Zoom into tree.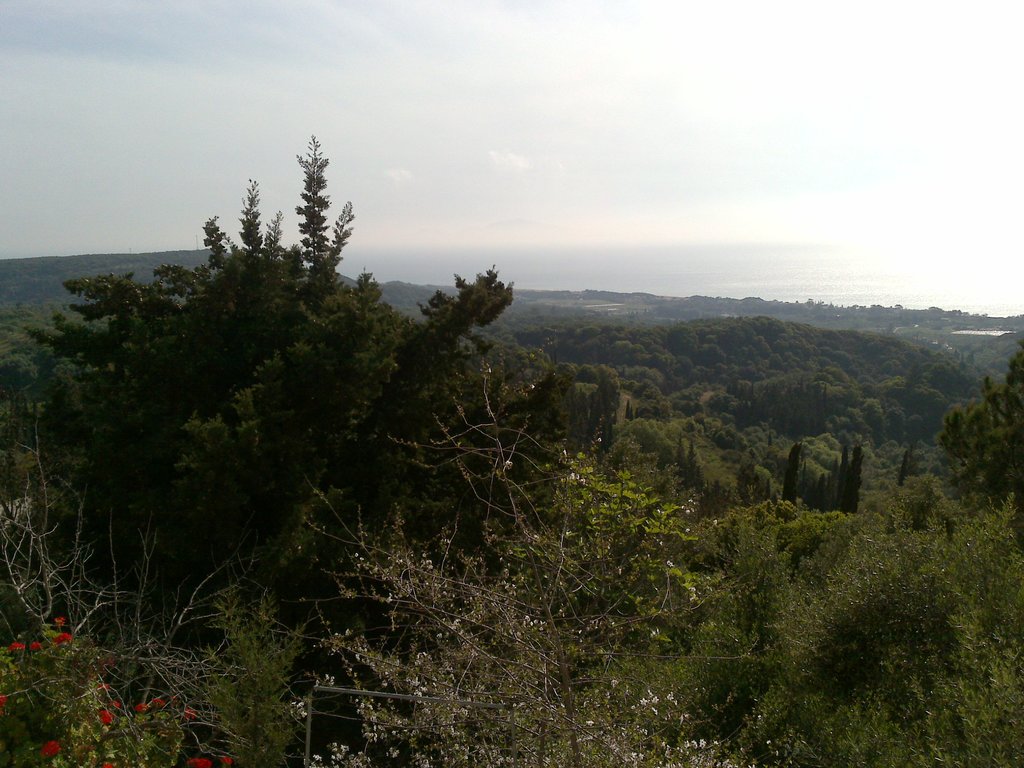
Zoom target: pyautogui.locateOnScreen(161, 564, 317, 767).
